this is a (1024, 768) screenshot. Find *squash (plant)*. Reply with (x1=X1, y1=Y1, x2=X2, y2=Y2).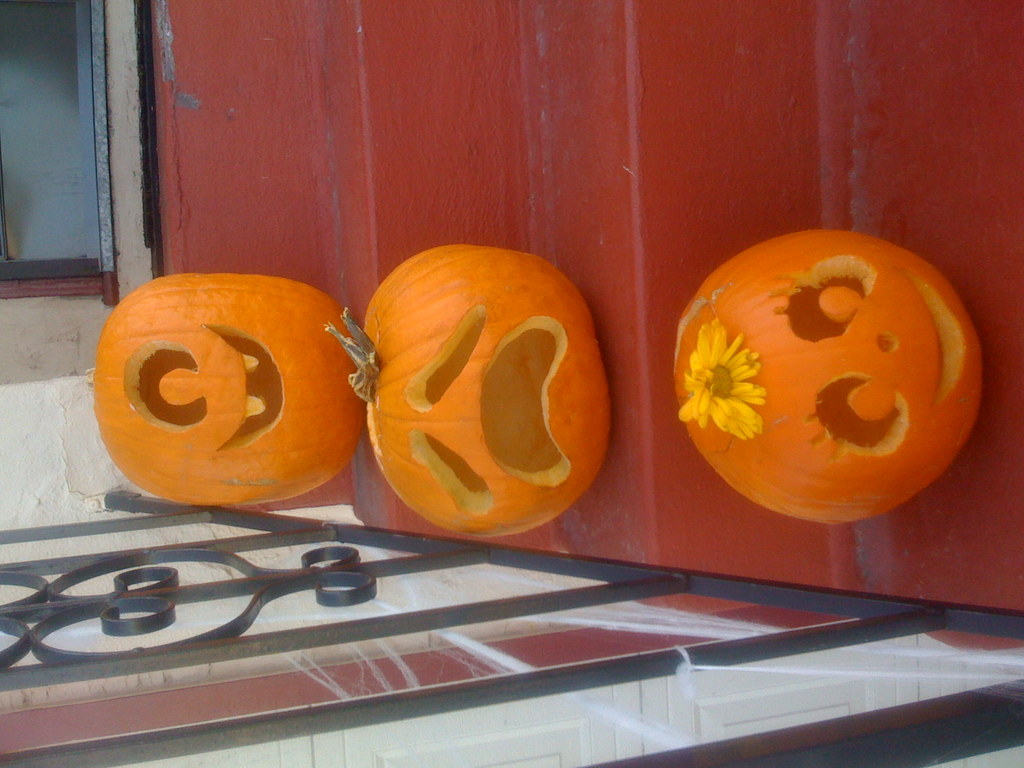
(x1=93, y1=278, x2=360, y2=519).
